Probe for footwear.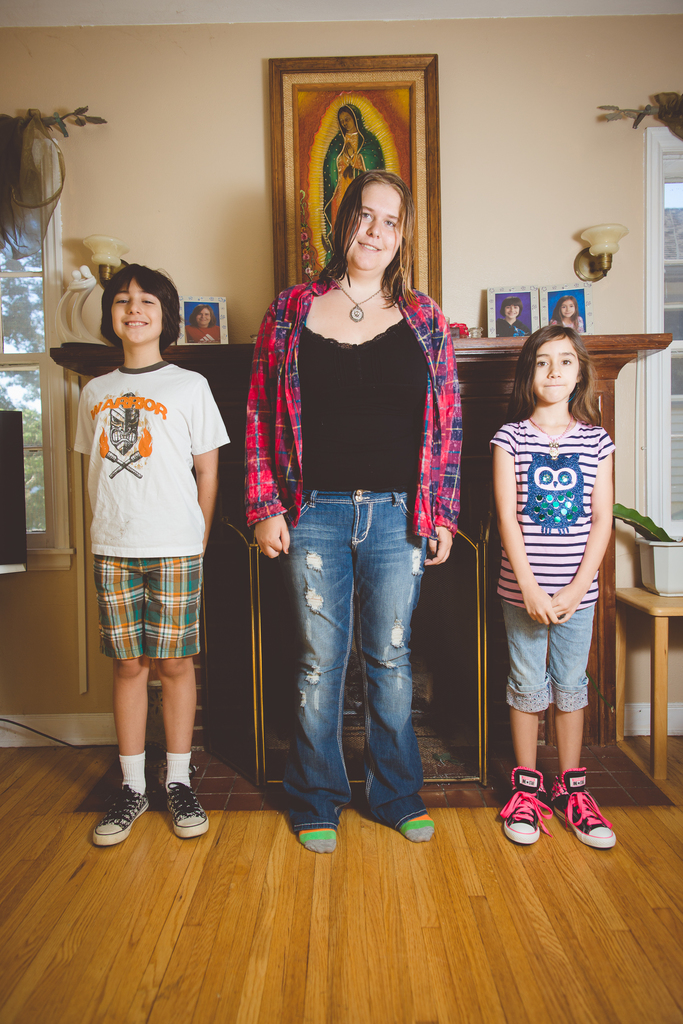
Probe result: (499,764,552,842).
